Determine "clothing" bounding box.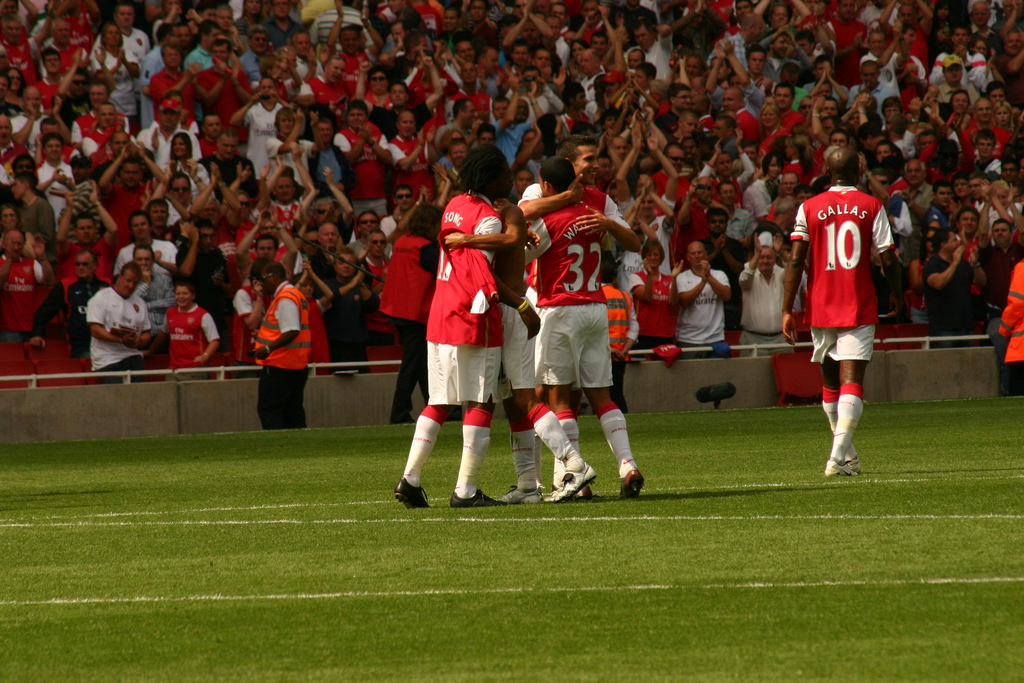
Determined: bbox(252, 286, 315, 429).
